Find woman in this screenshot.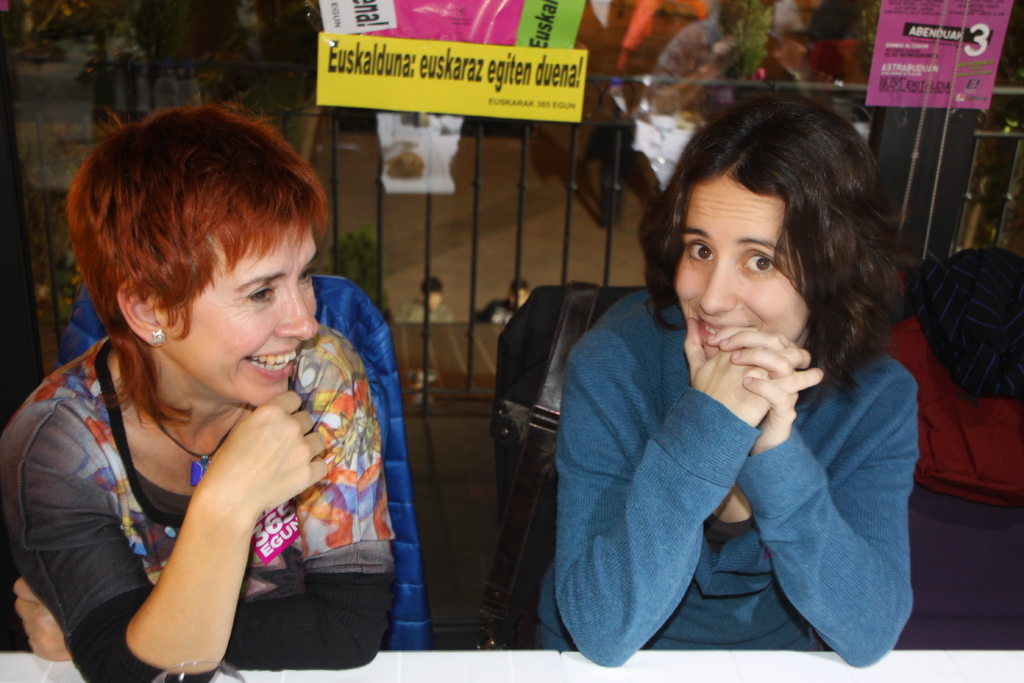
The bounding box for woman is detection(2, 95, 397, 682).
